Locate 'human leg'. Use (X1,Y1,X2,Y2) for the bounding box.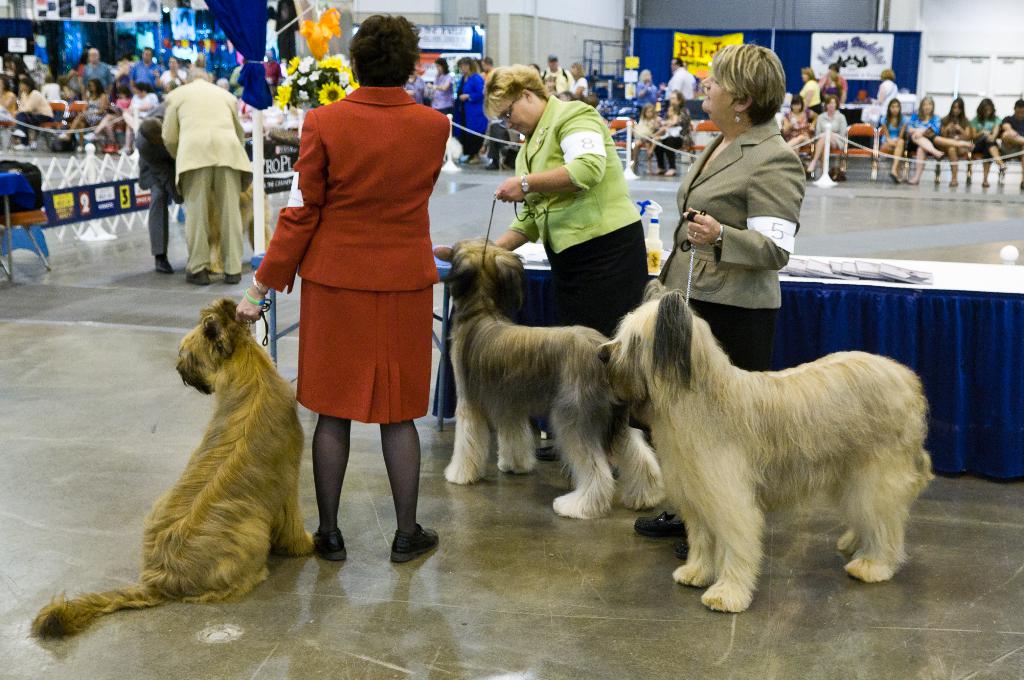
(182,145,211,287).
